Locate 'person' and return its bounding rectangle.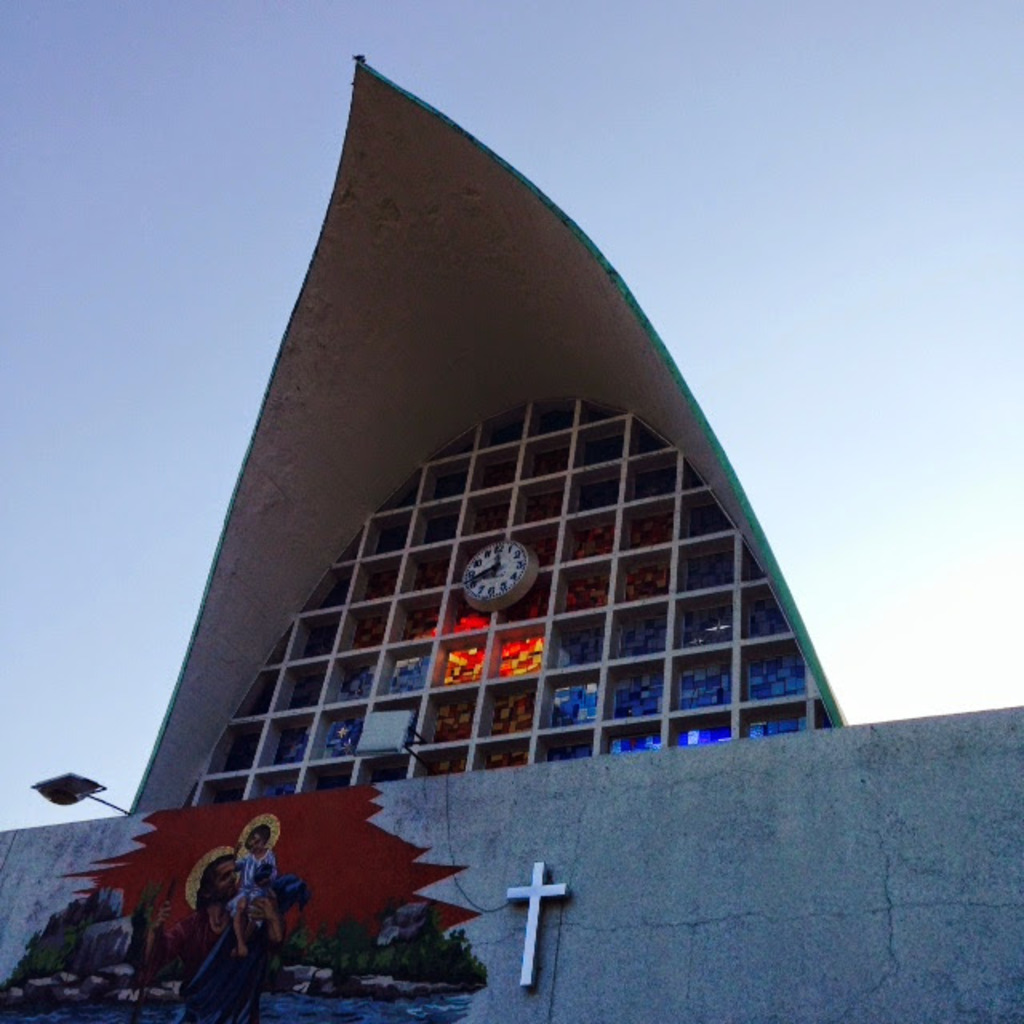
(218, 822, 293, 960).
